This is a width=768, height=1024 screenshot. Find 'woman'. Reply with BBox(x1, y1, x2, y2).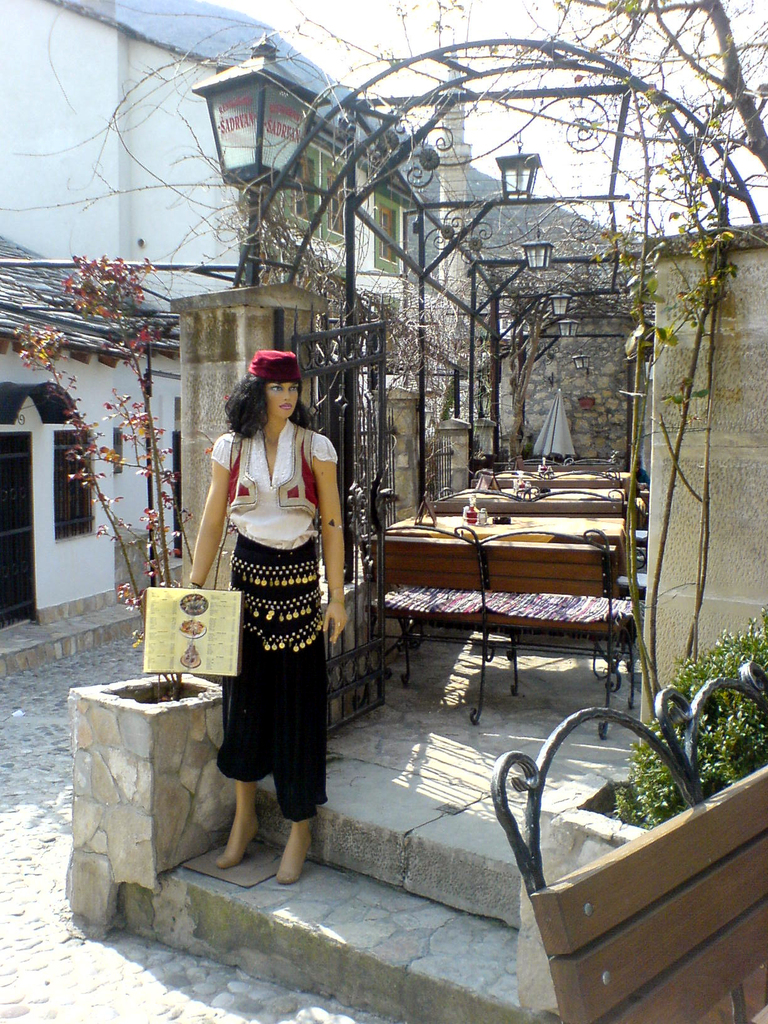
BBox(195, 333, 352, 856).
